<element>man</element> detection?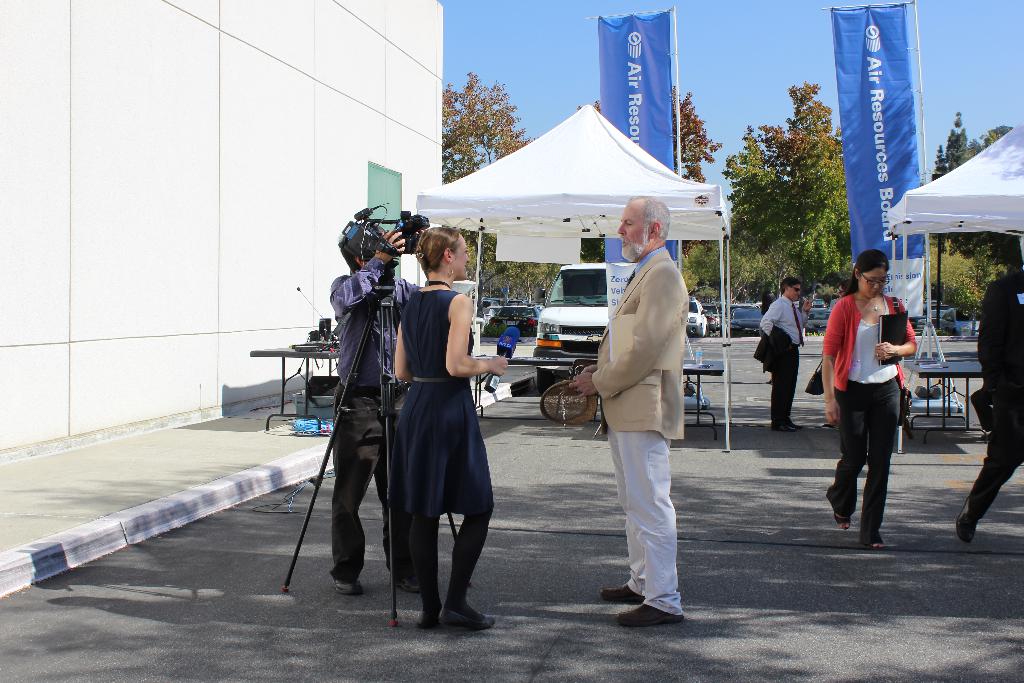
(left=324, top=220, right=425, bottom=598)
